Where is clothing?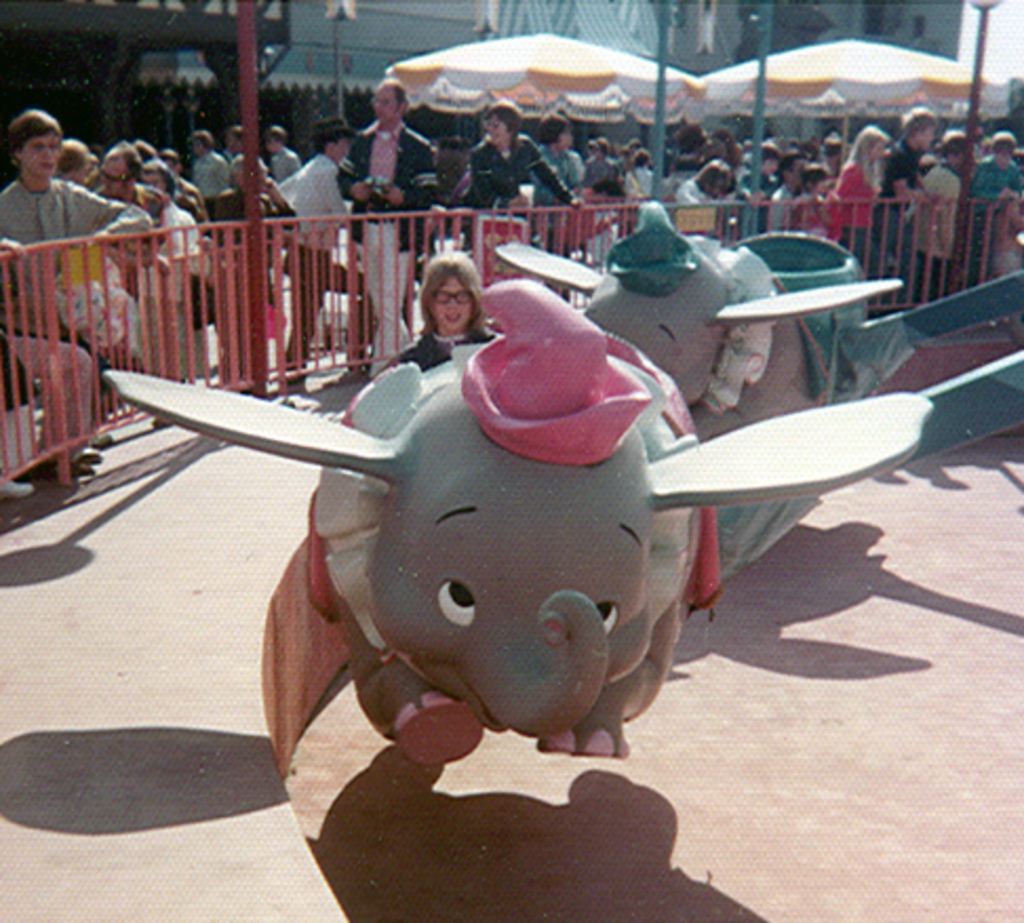
region(280, 150, 354, 362).
